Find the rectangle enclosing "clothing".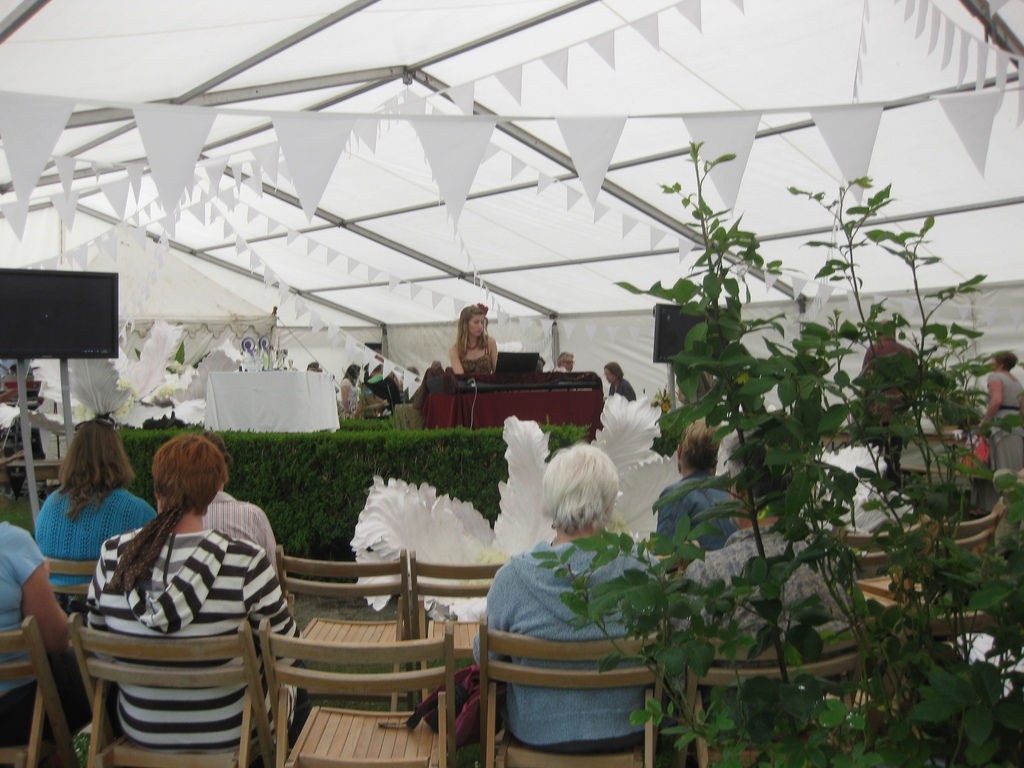
<bbox>76, 519, 286, 762</bbox>.
